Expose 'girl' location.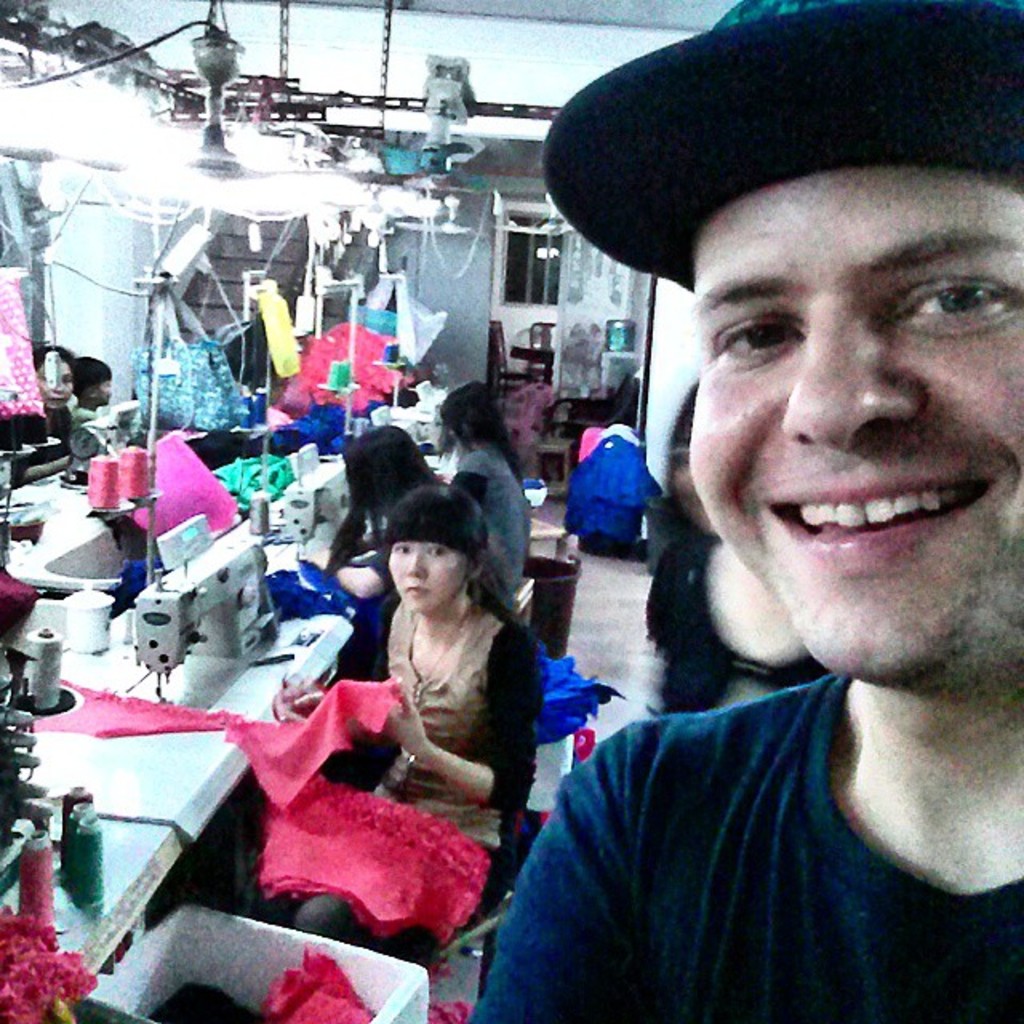
Exposed at [294, 458, 571, 914].
